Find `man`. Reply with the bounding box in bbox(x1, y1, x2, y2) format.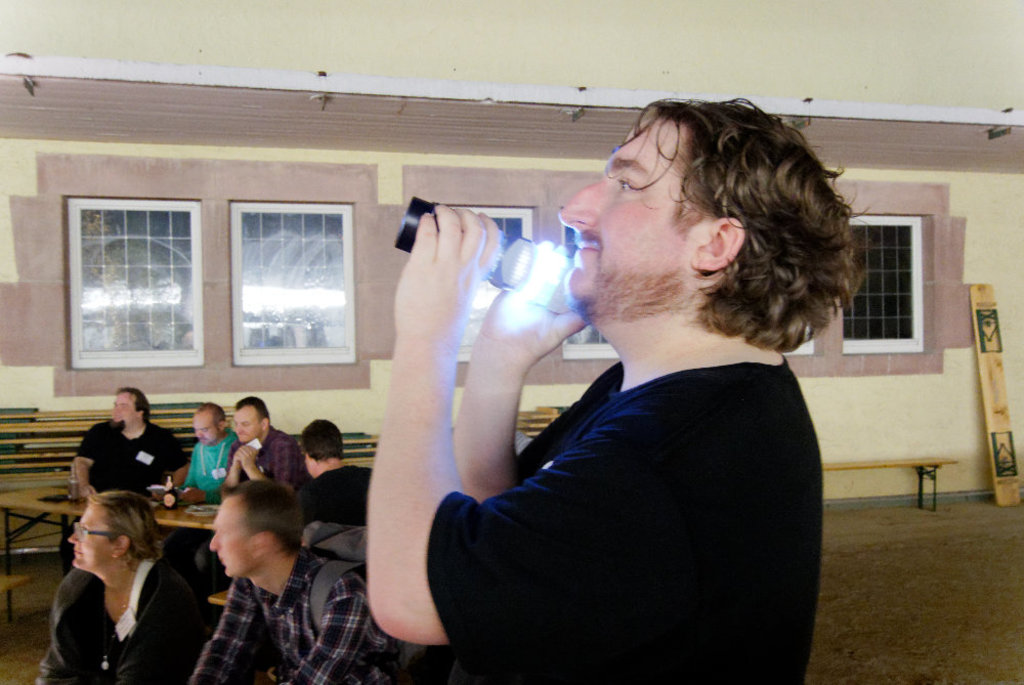
bbox(189, 400, 231, 510).
